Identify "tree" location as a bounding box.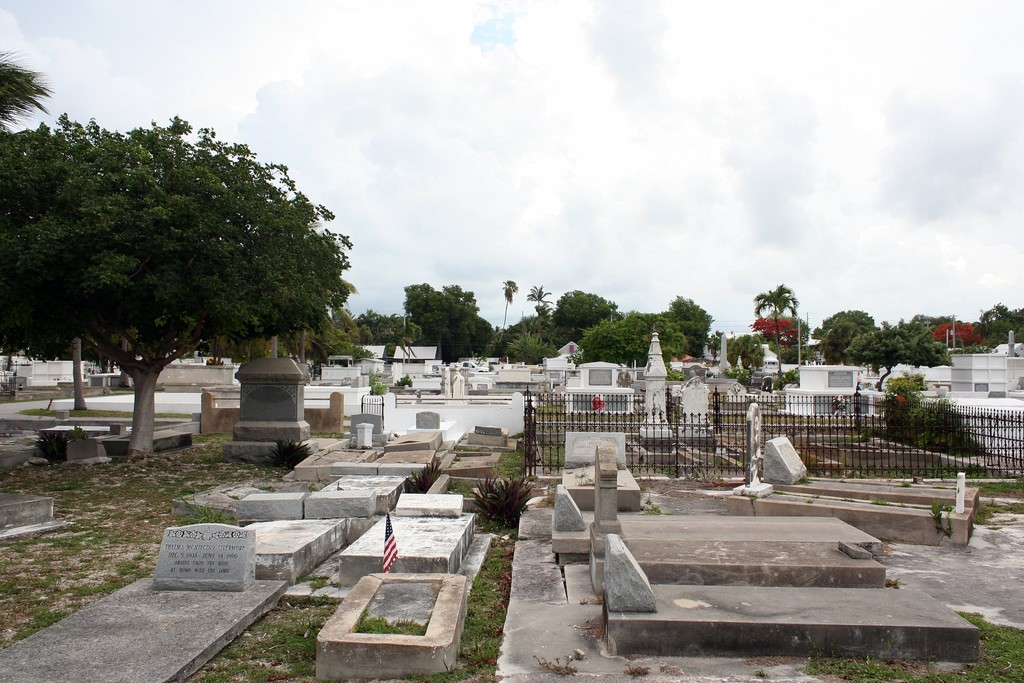
<bbox>399, 283, 476, 358</bbox>.
